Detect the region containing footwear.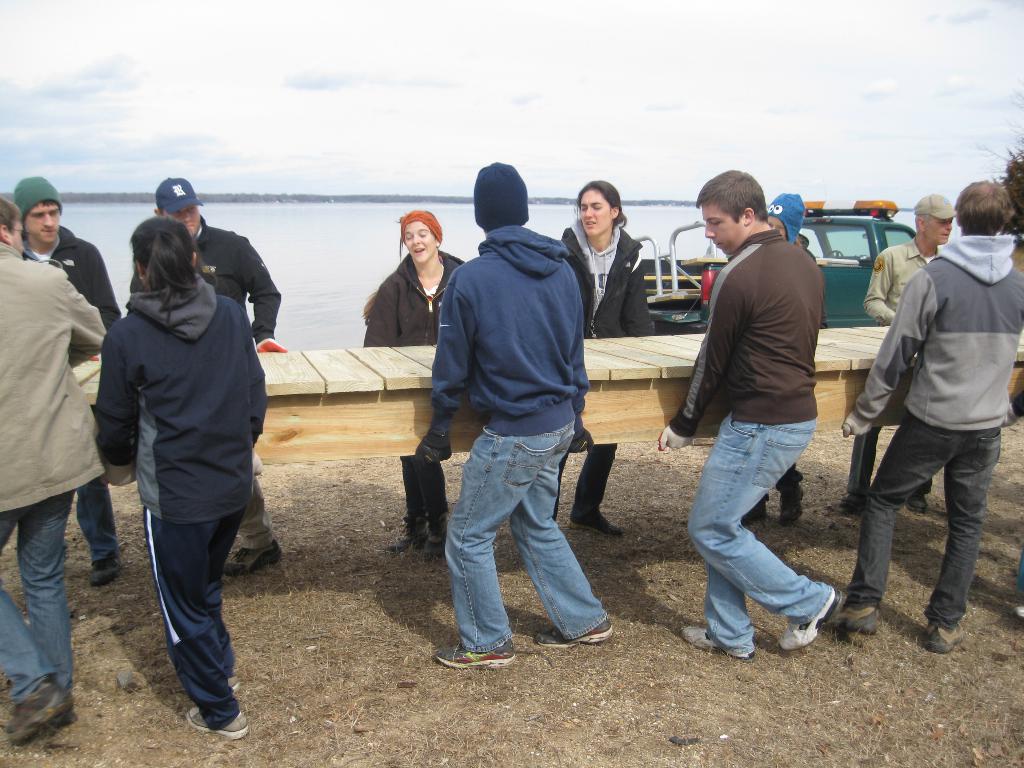
<box>678,625,756,661</box>.
